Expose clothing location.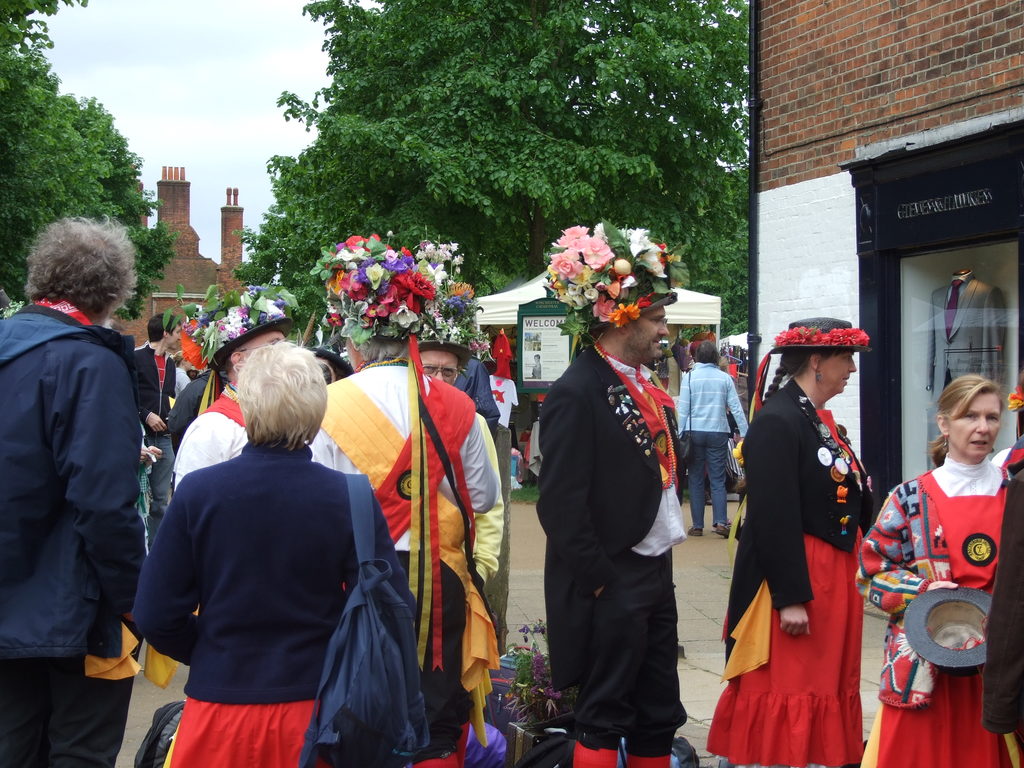
Exposed at <bbox>0, 287, 132, 767</bbox>.
